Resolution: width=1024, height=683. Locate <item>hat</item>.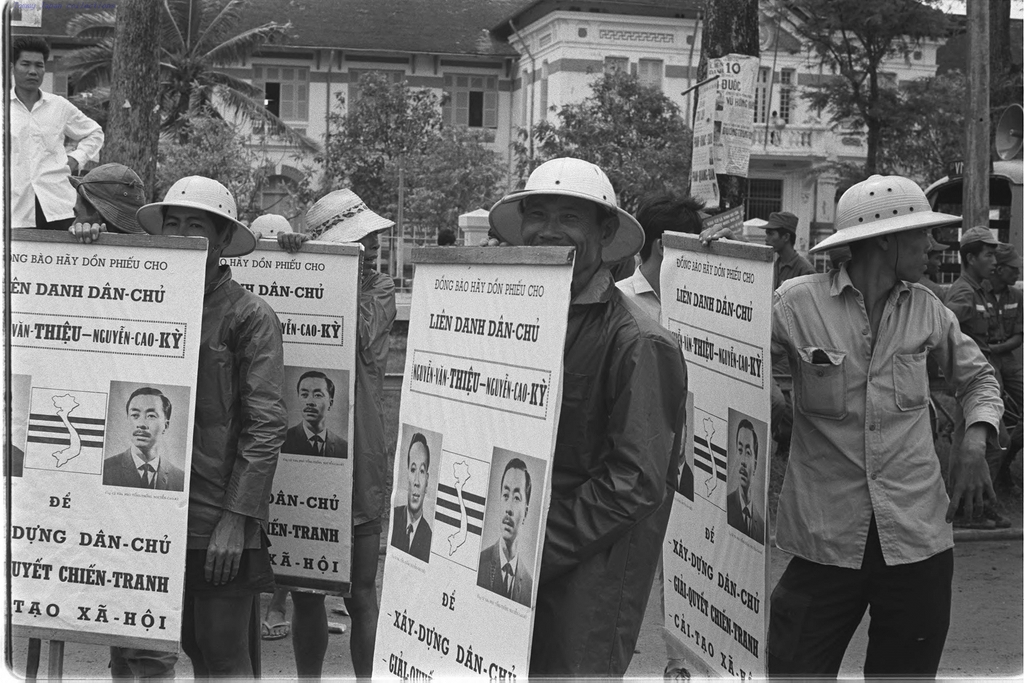
759:210:799:231.
